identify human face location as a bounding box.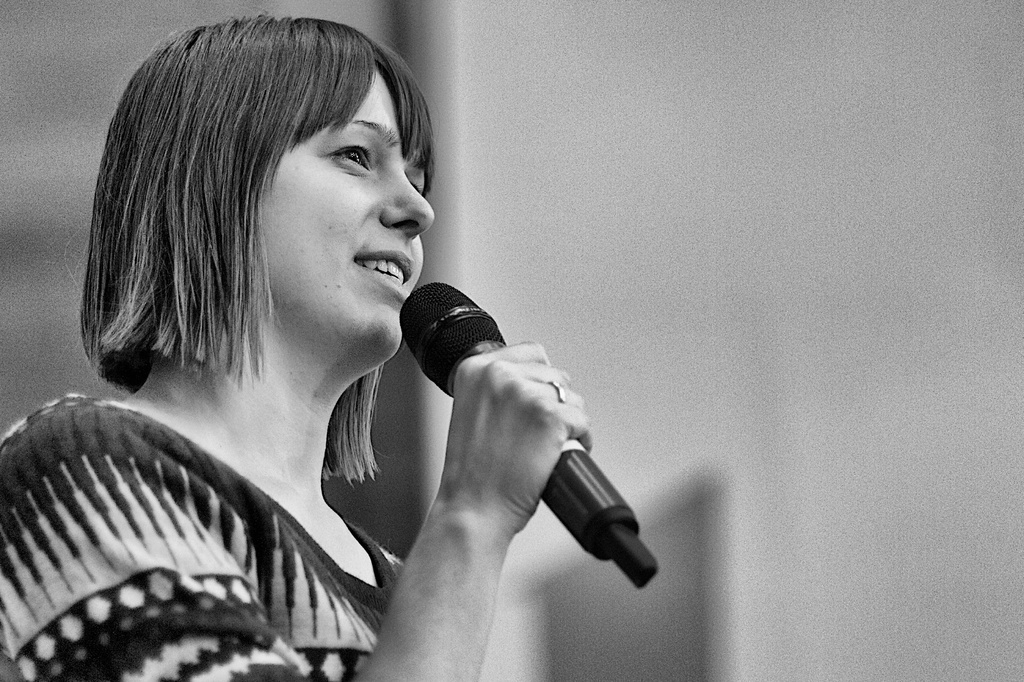
(x1=236, y1=71, x2=420, y2=370).
